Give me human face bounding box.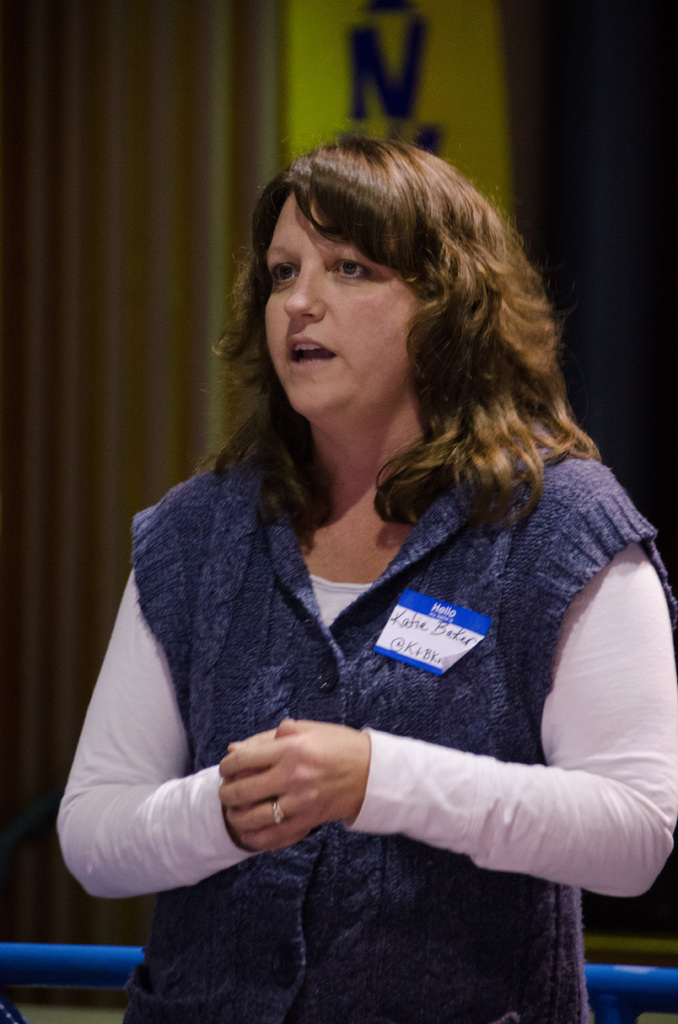
[262, 182, 437, 424].
